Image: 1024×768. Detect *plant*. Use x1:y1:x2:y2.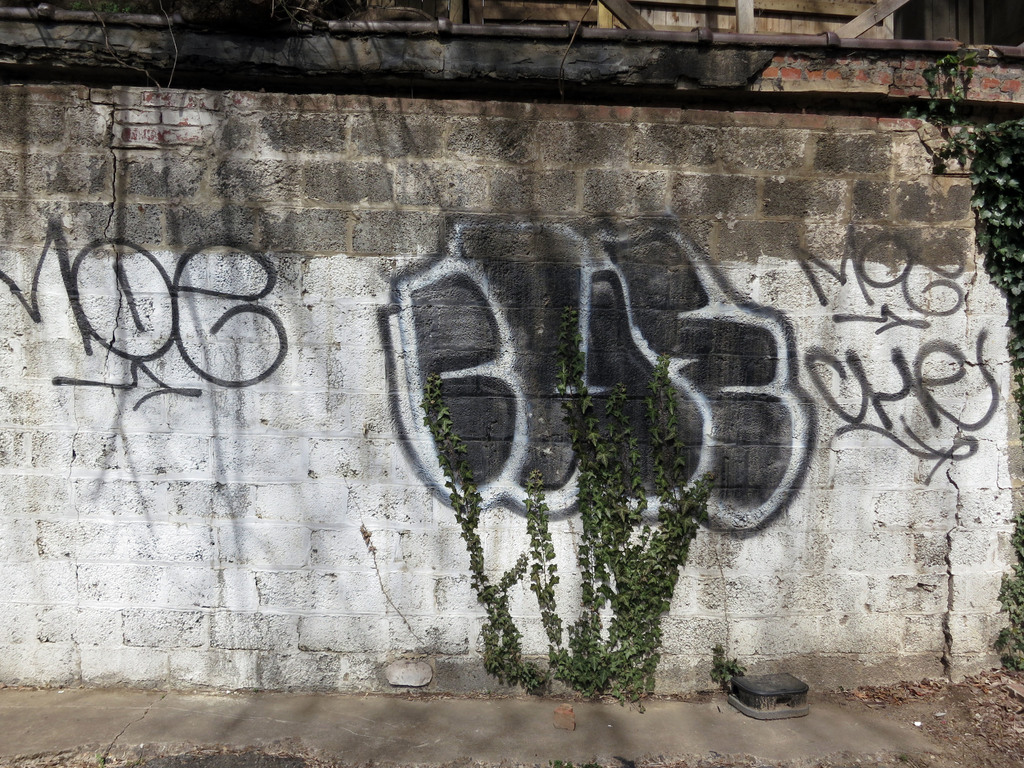
997:512:1023:668.
